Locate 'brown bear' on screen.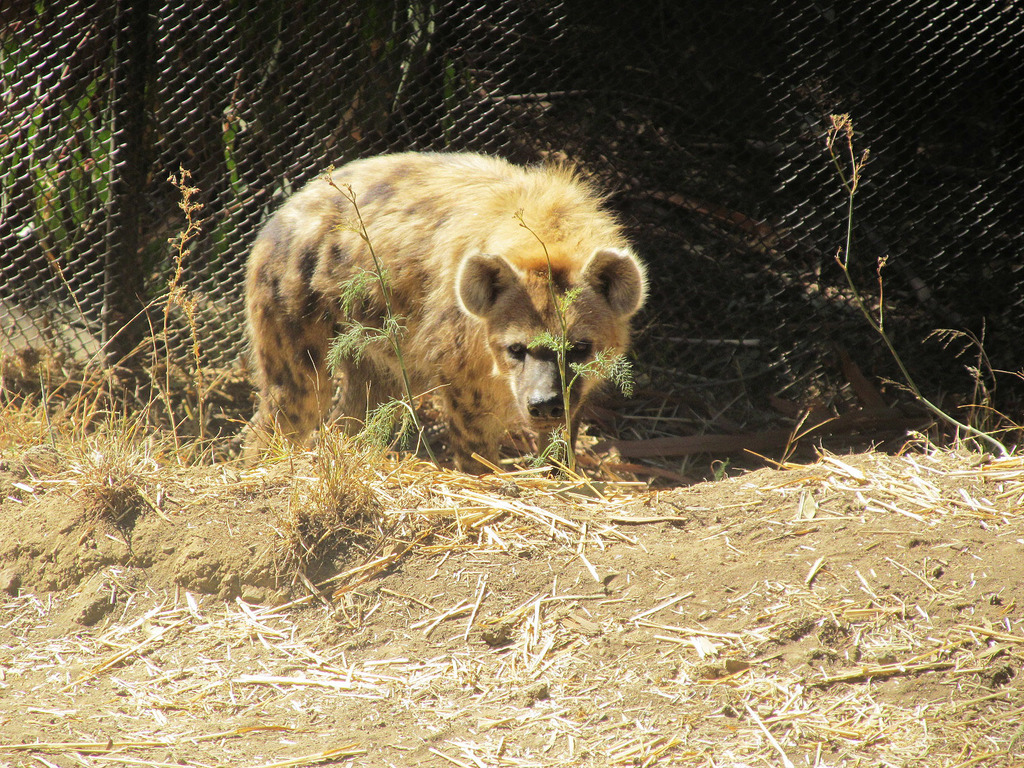
On screen at {"left": 252, "top": 157, "right": 658, "bottom": 473}.
